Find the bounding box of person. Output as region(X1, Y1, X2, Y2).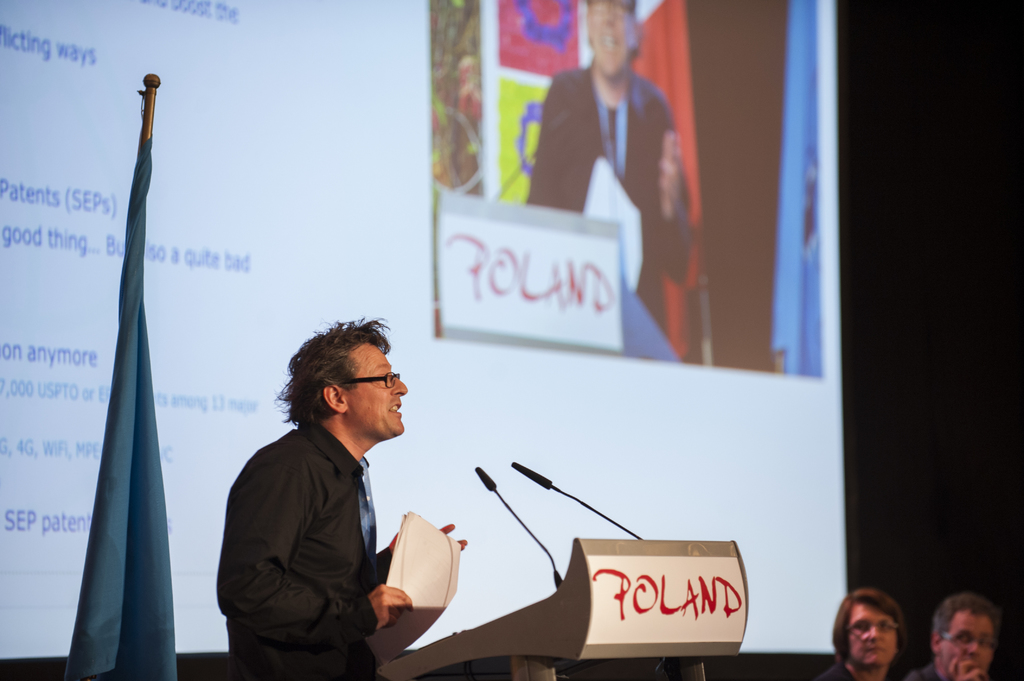
region(215, 316, 472, 680).
